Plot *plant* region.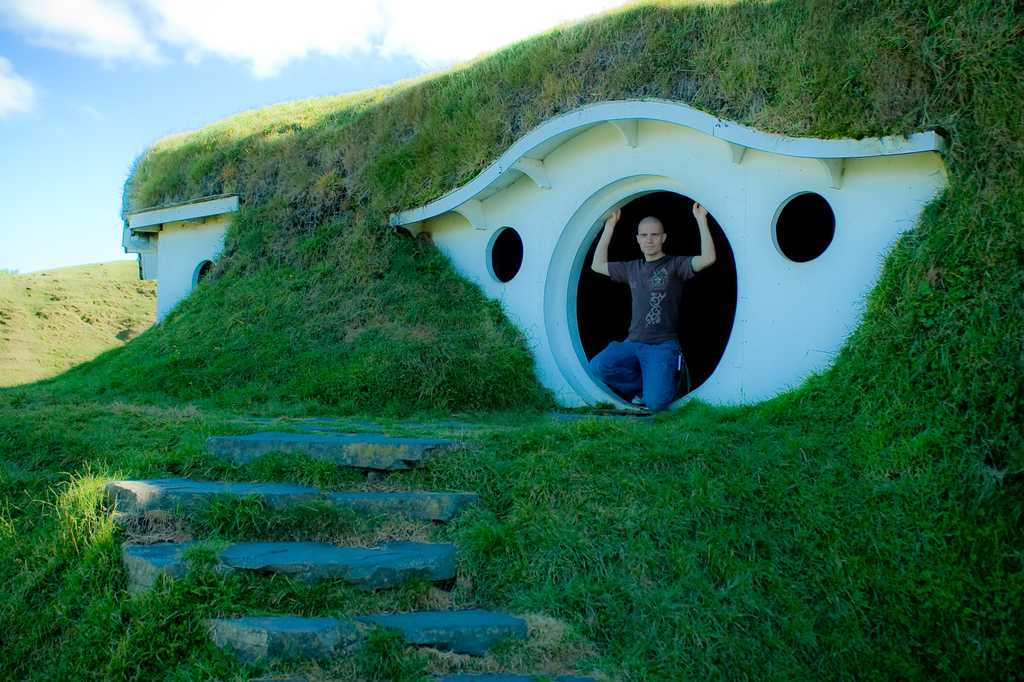
Plotted at rect(0, 0, 1023, 681).
